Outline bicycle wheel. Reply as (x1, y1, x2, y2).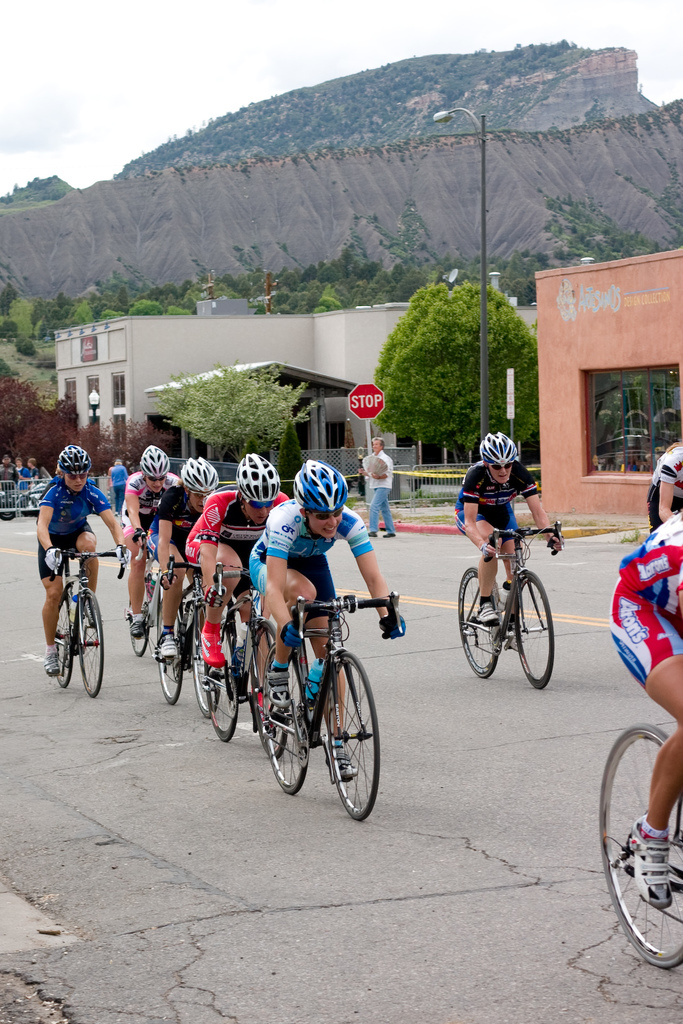
(193, 603, 219, 715).
